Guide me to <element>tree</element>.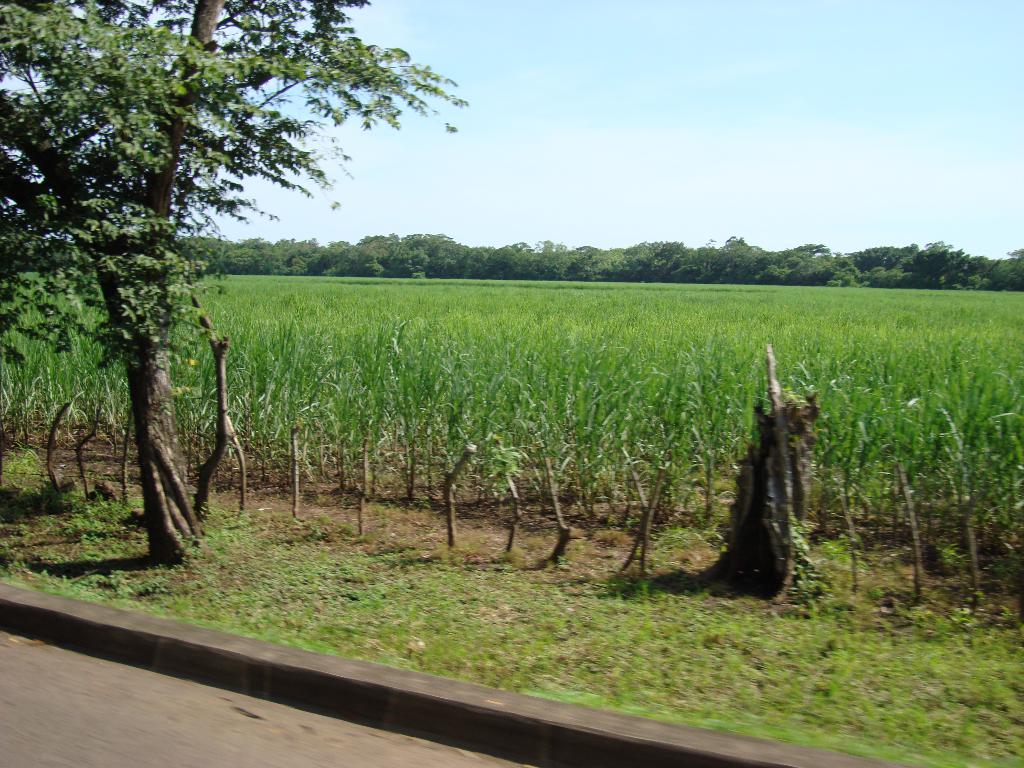
Guidance: (0,0,465,559).
